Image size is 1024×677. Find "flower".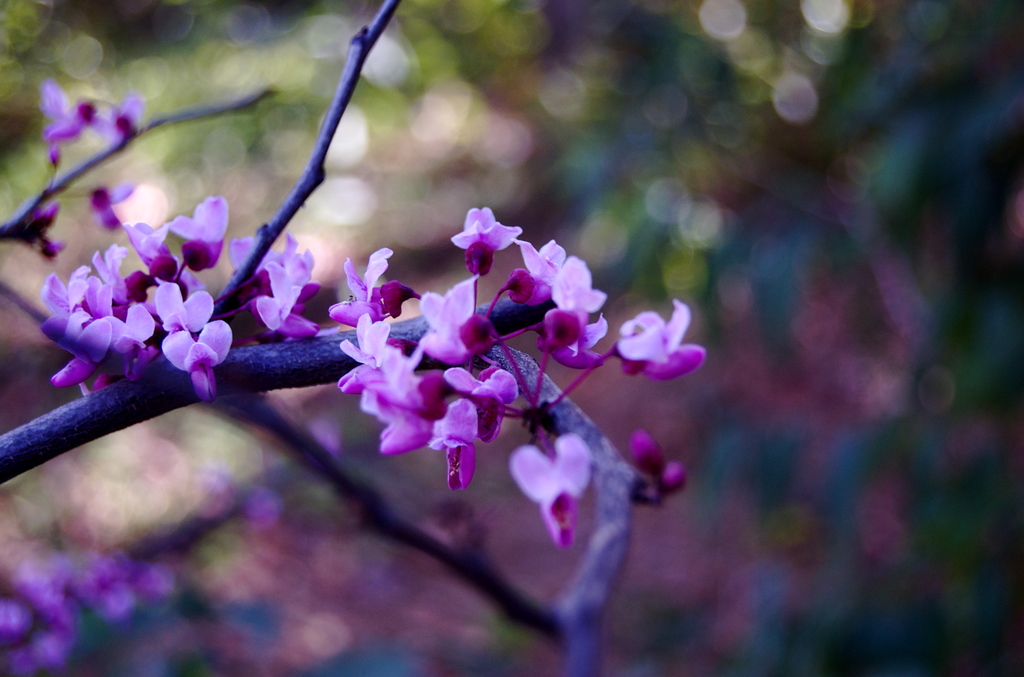
l=545, t=301, r=601, b=368.
